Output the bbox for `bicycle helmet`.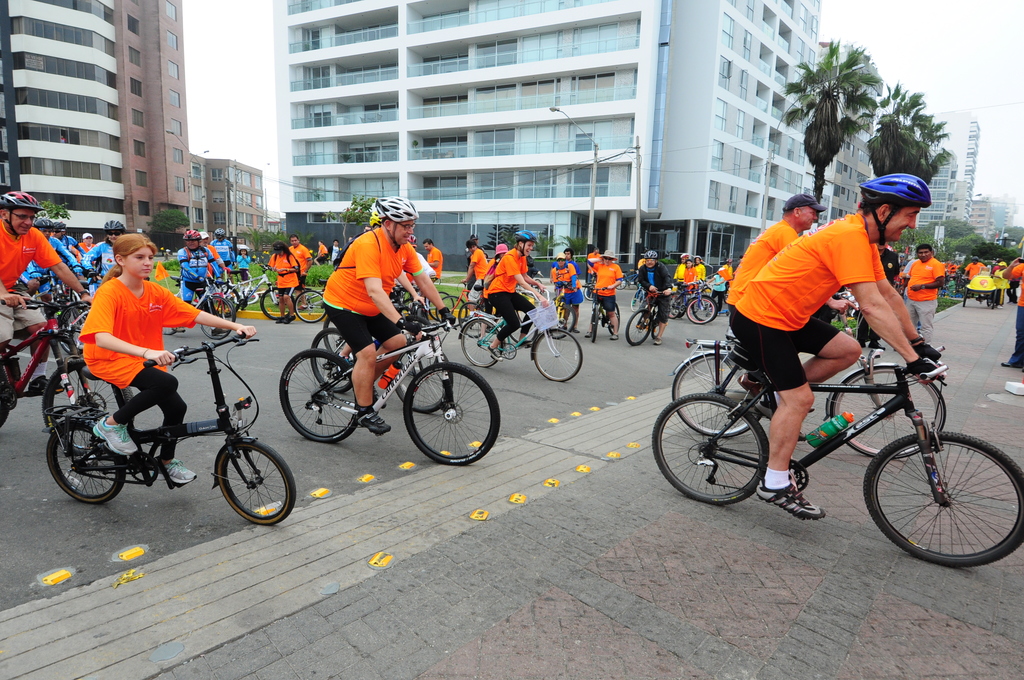
rect(0, 184, 43, 230).
